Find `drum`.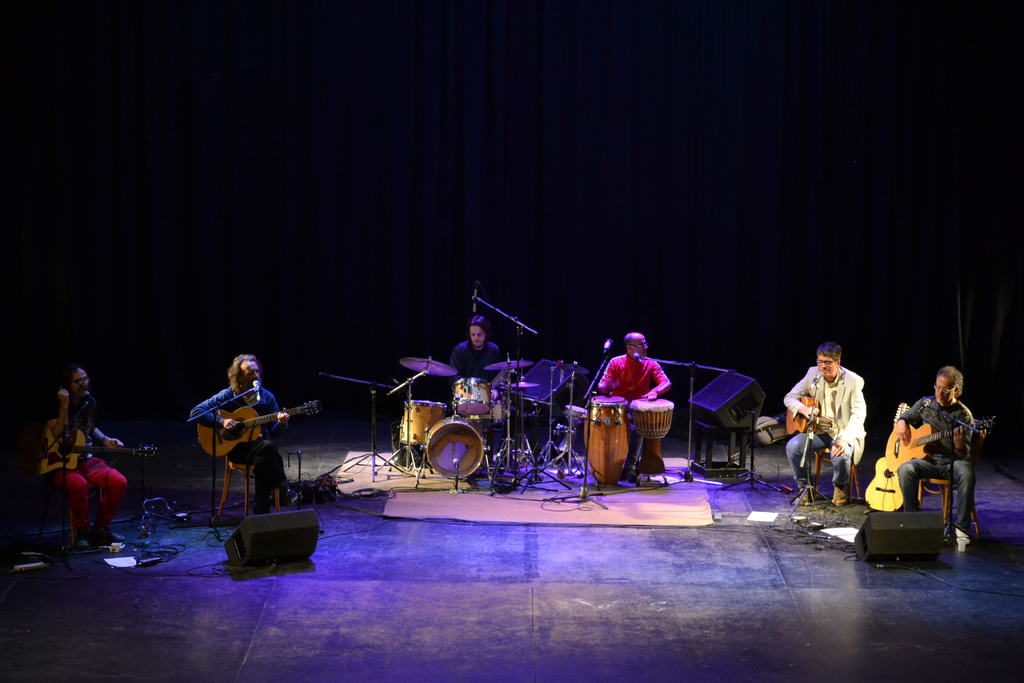
588/395/630/489.
